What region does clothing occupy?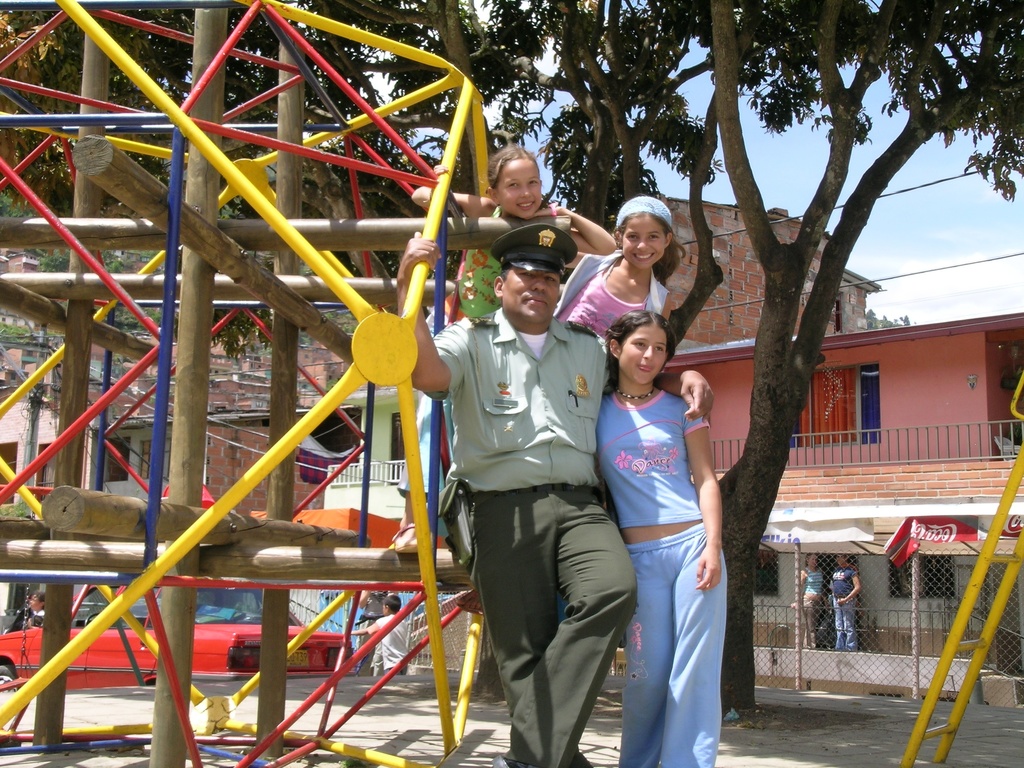
locate(550, 252, 682, 332).
